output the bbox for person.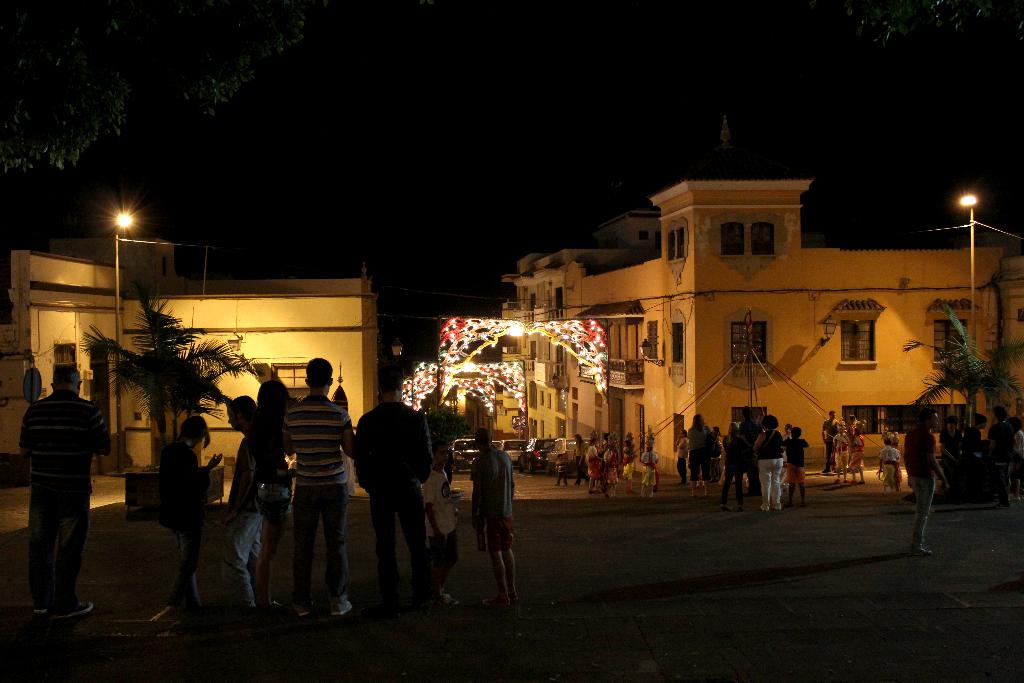
[x1=675, y1=429, x2=692, y2=489].
